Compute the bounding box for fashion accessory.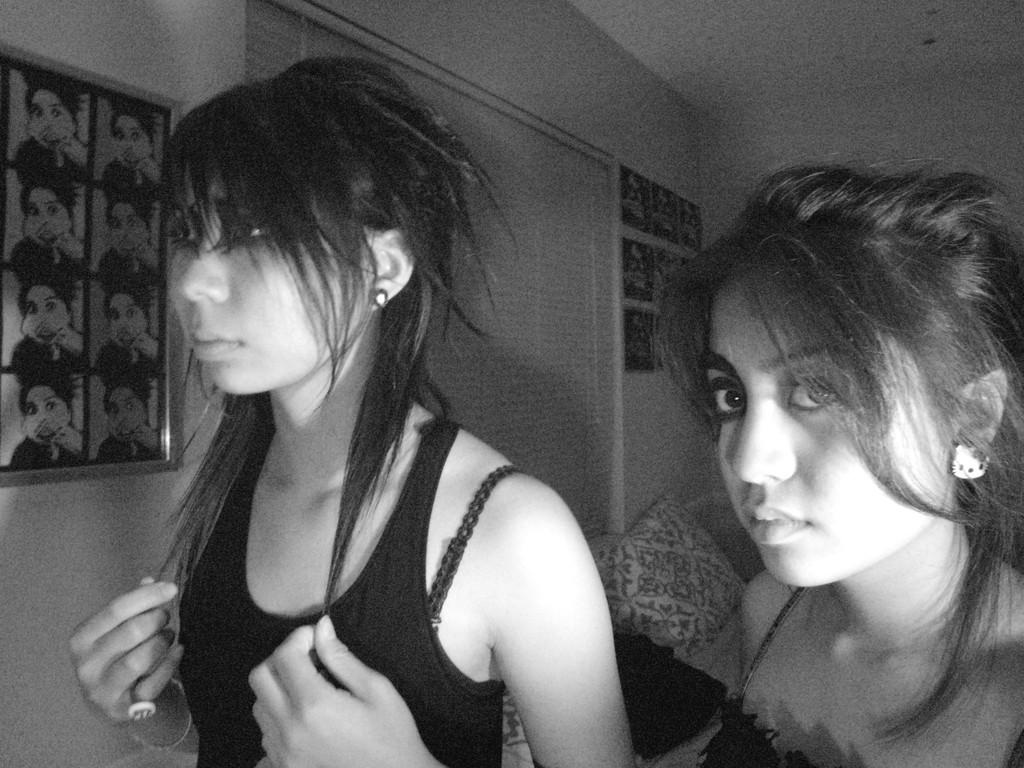
{"x1": 130, "y1": 683, "x2": 152, "y2": 725}.
